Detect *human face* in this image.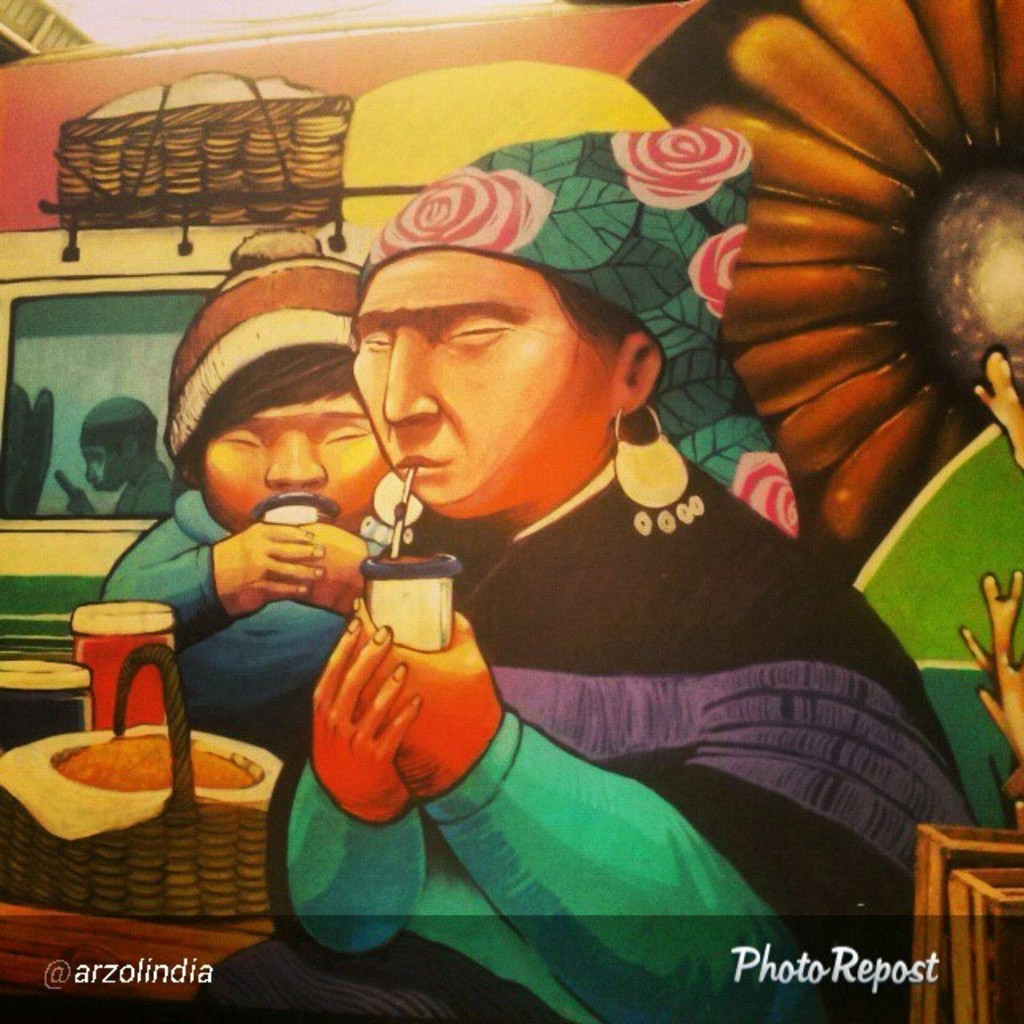
Detection: (350,250,616,504).
